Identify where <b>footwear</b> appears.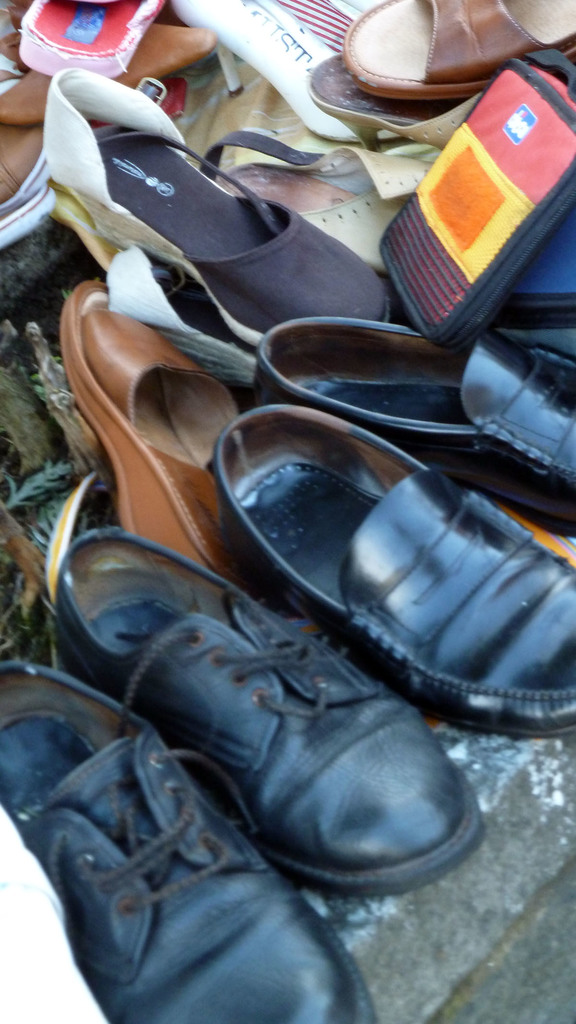
Appears at <box>60,76,392,353</box>.
